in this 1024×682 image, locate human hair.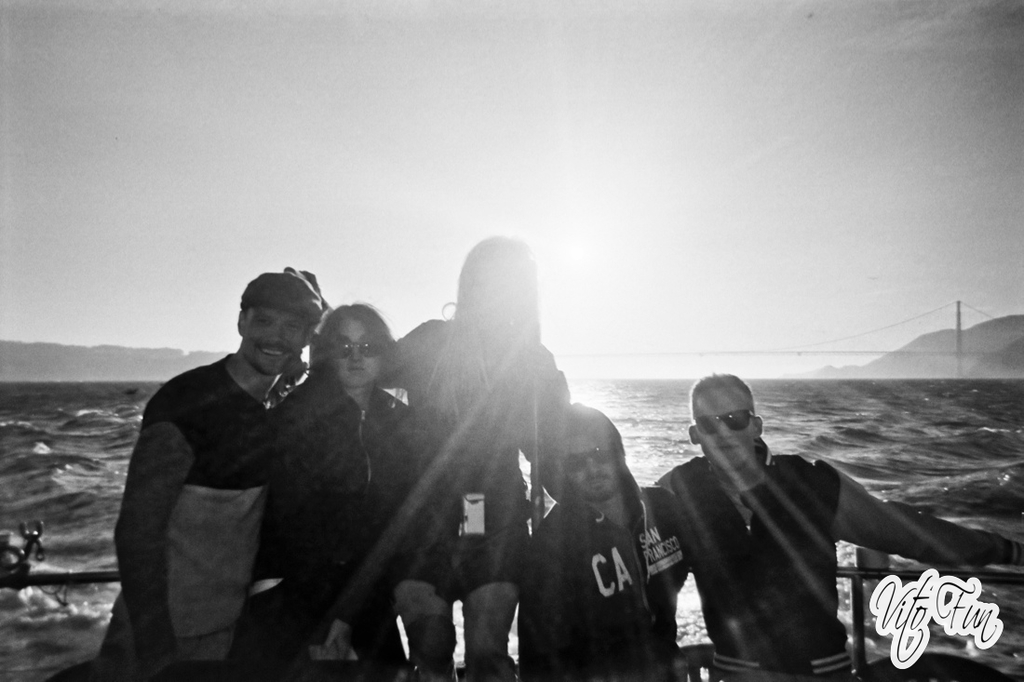
Bounding box: [686, 368, 759, 413].
